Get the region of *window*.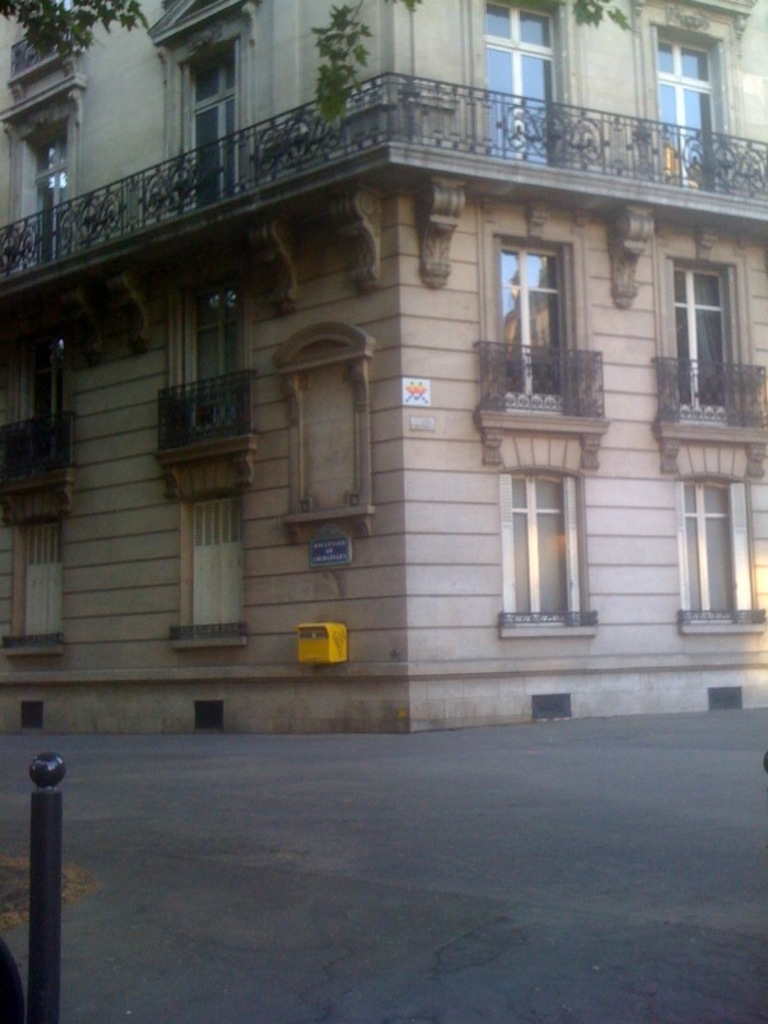
[left=497, top=470, right=582, bottom=634].
